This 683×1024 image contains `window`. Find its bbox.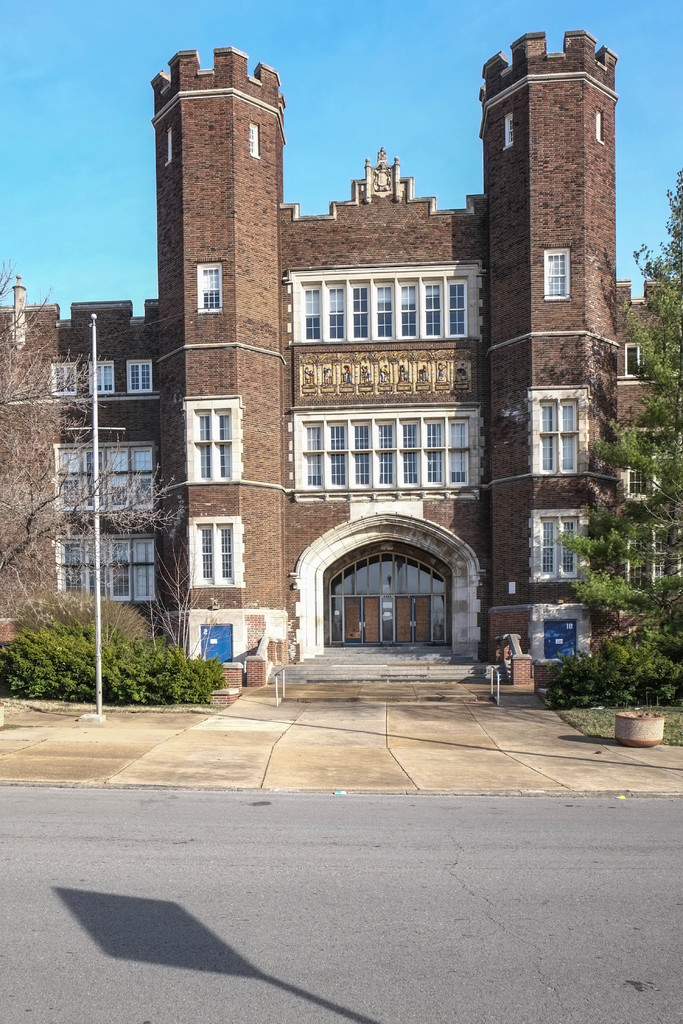
616/429/682/500.
